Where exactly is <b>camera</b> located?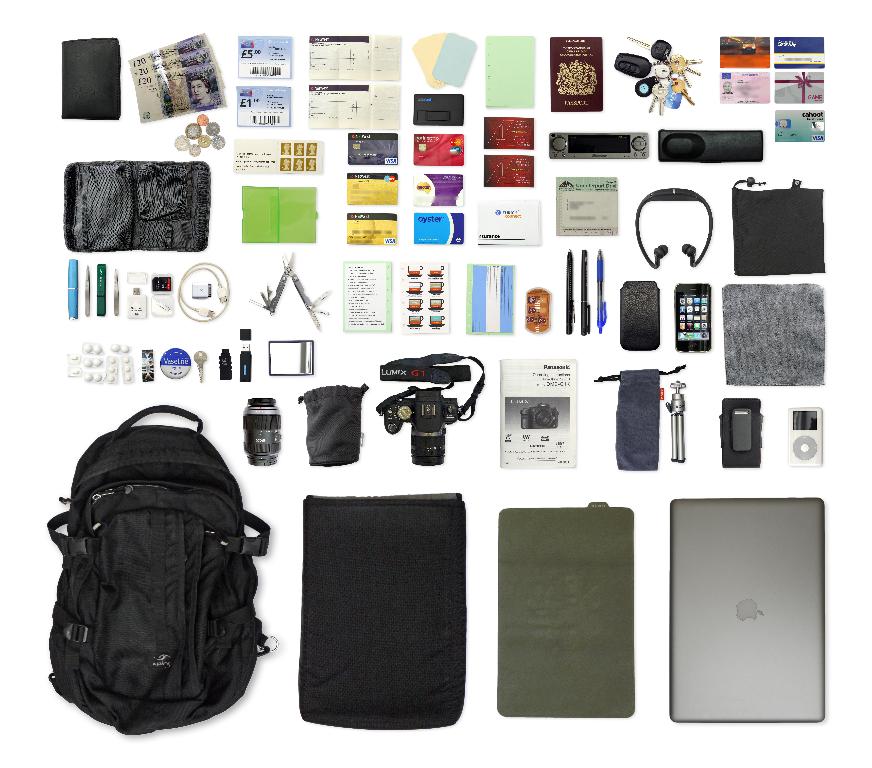
Its bounding box is {"left": 243, "top": 400, "right": 280, "bottom": 467}.
